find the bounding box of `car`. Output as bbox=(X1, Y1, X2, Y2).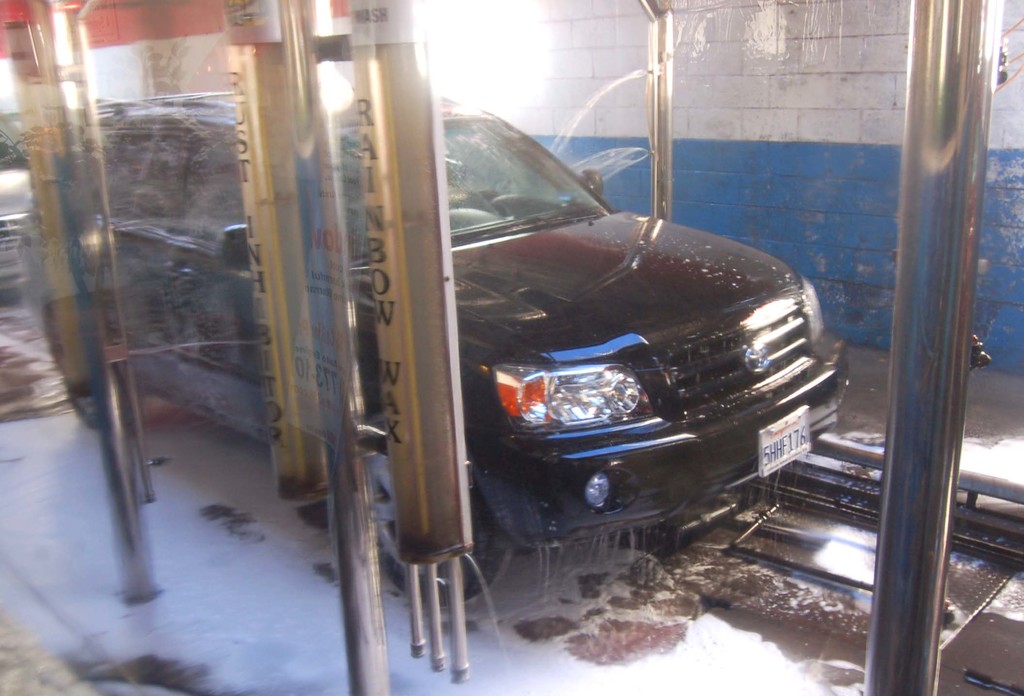
bbox=(18, 87, 849, 604).
